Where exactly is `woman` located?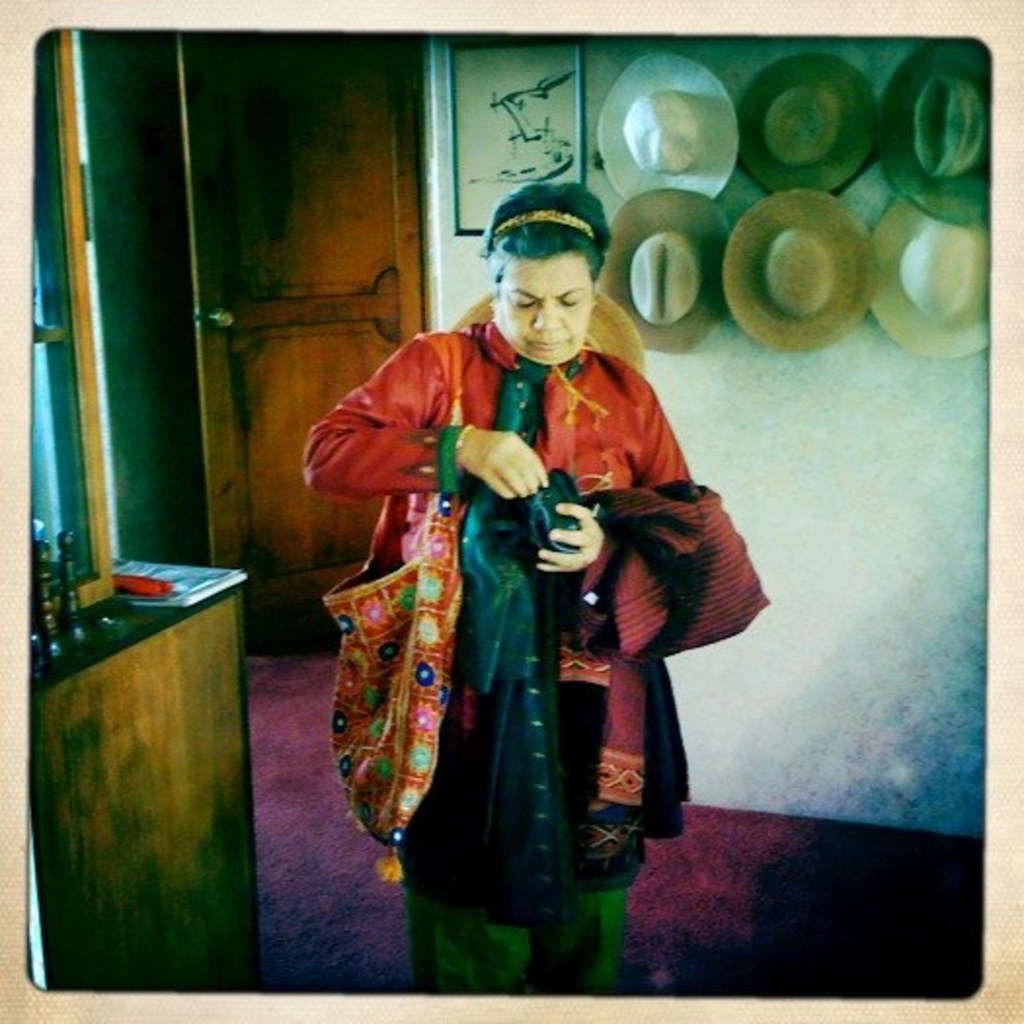
Its bounding box is {"x1": 320, "y1": 170, "x2": 731, "y2": 954}.
